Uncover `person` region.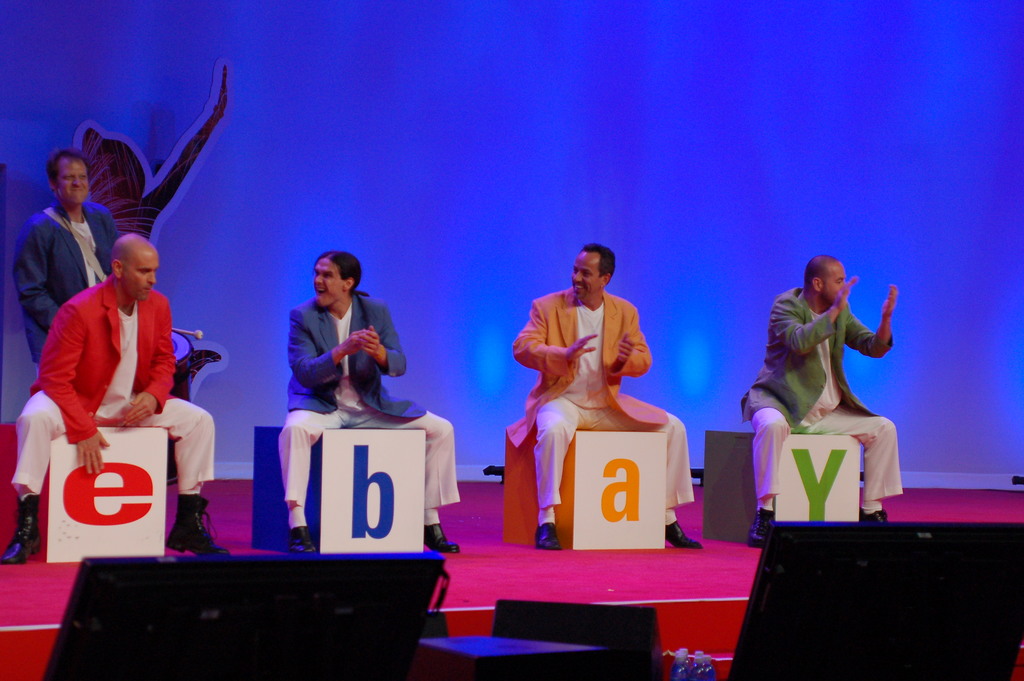
Uncovered: bbox(735, 254, 908, 550).
